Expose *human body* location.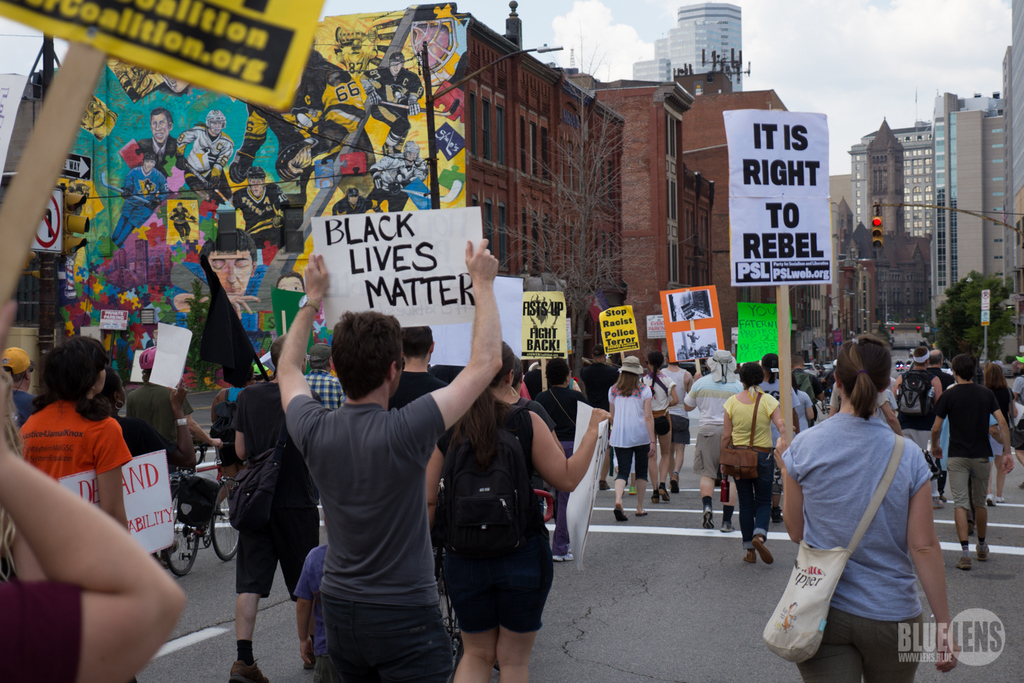
Exposed at <region>23, 340, 132, 538</region>.
